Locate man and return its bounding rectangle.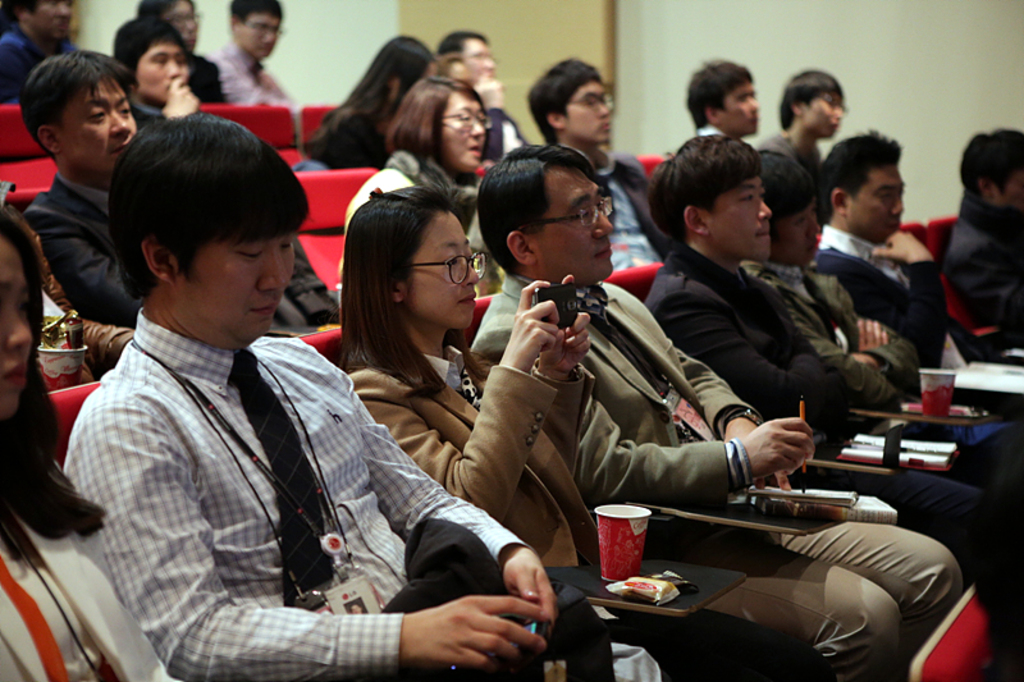
[left=0, top=0, right=87, bottom=107].
